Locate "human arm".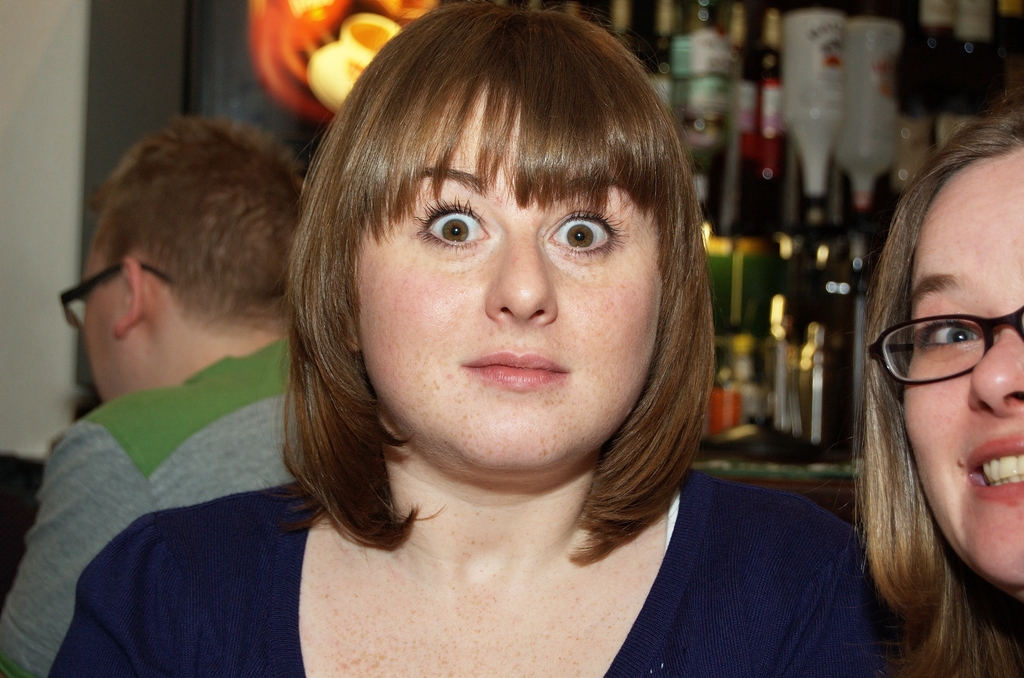
Bounding box: 43:591:143:677.
